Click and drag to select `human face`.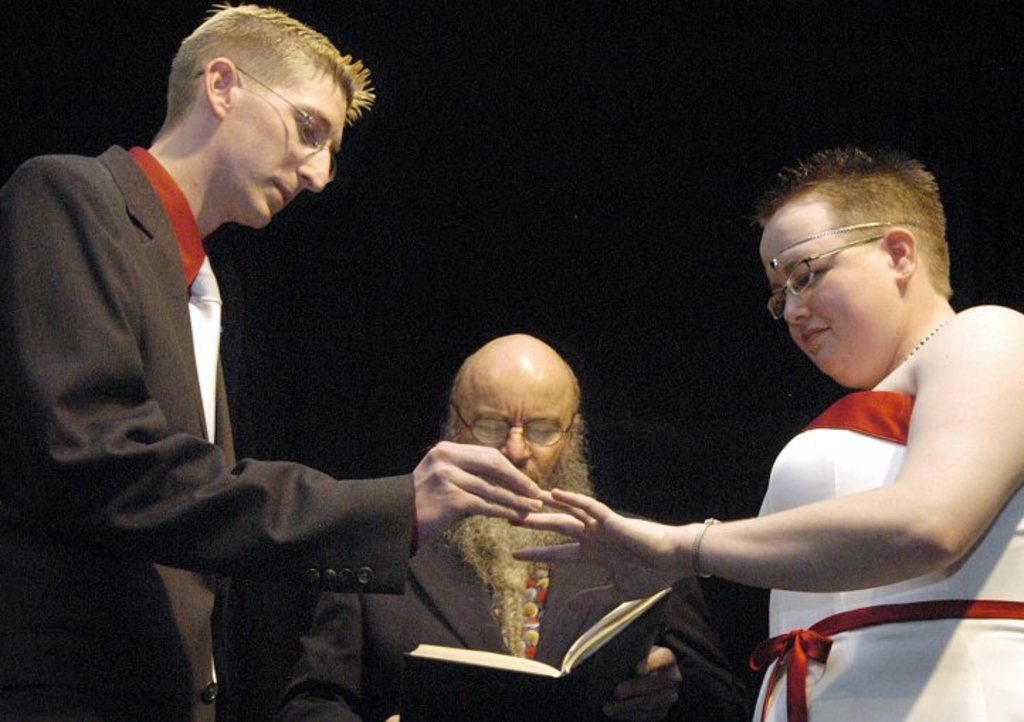
Selection: [left=457, top=357, right=573, bottom=488].
